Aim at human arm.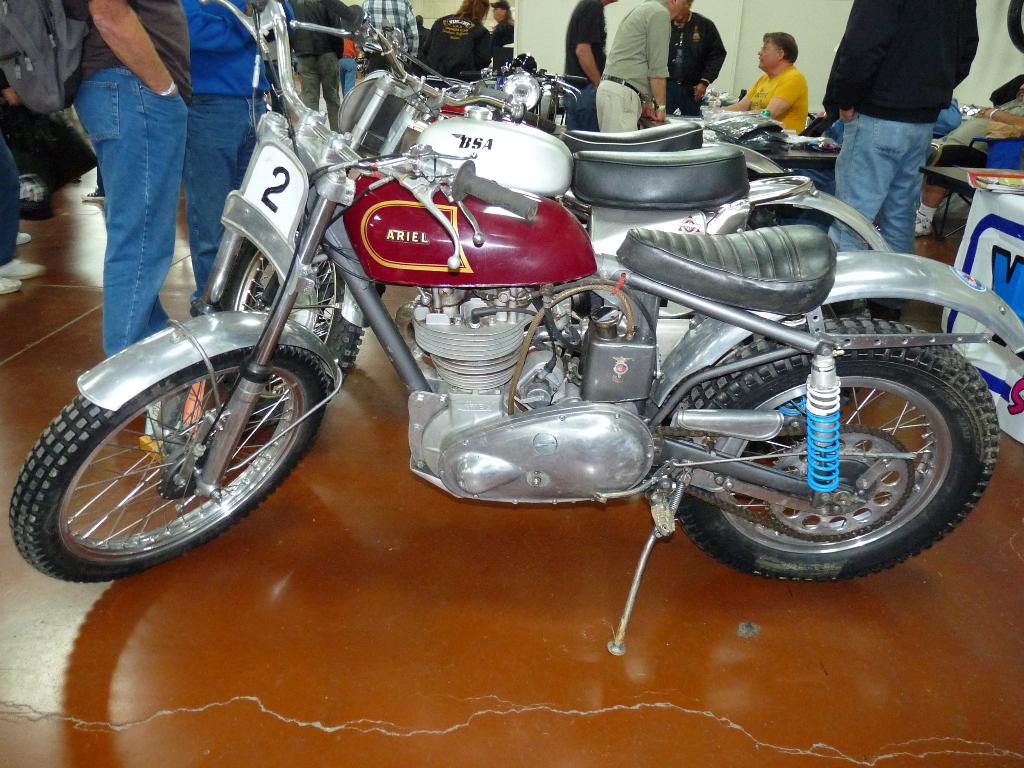
Aimed at (966,104,1023,131).
